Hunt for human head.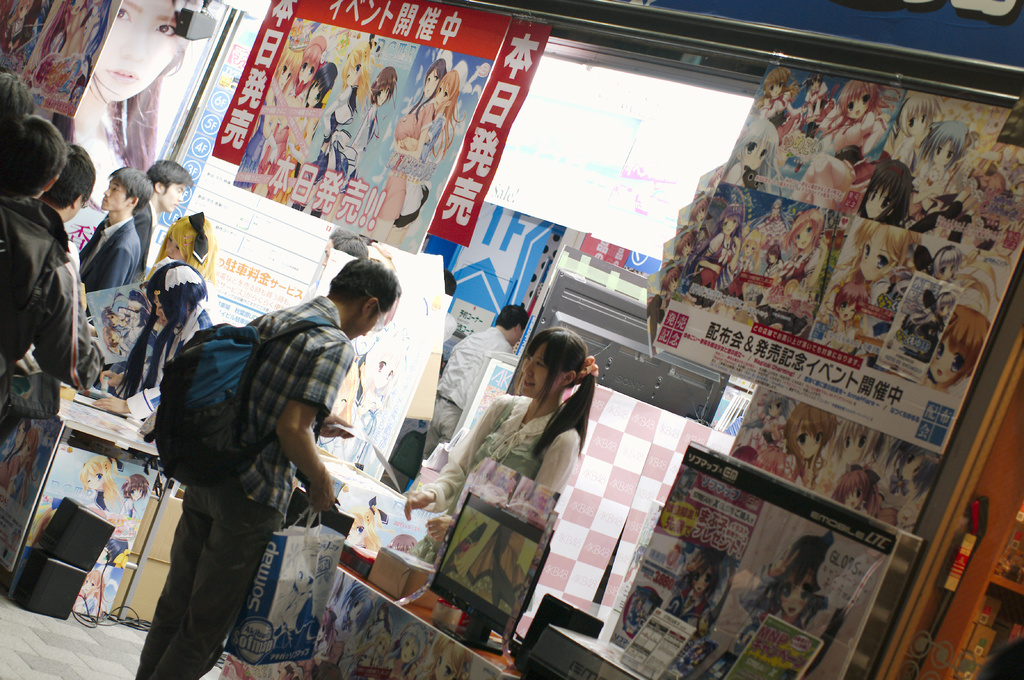
Hunted down at Rect(364, 342, 403, 386).
